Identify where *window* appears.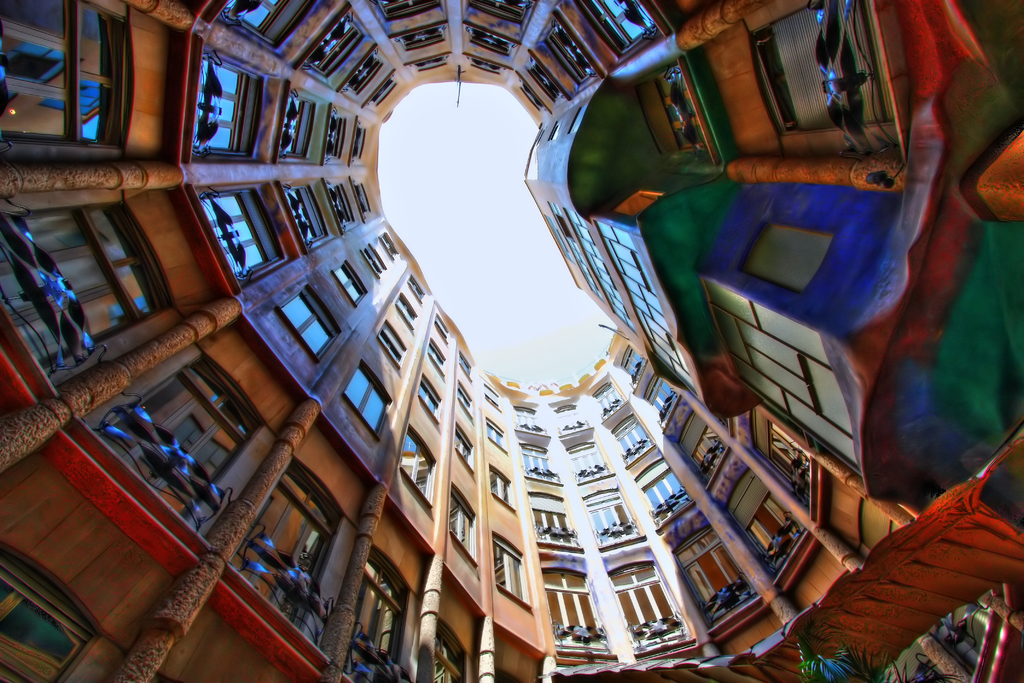
Appears at (430, 620, 470, 682).
